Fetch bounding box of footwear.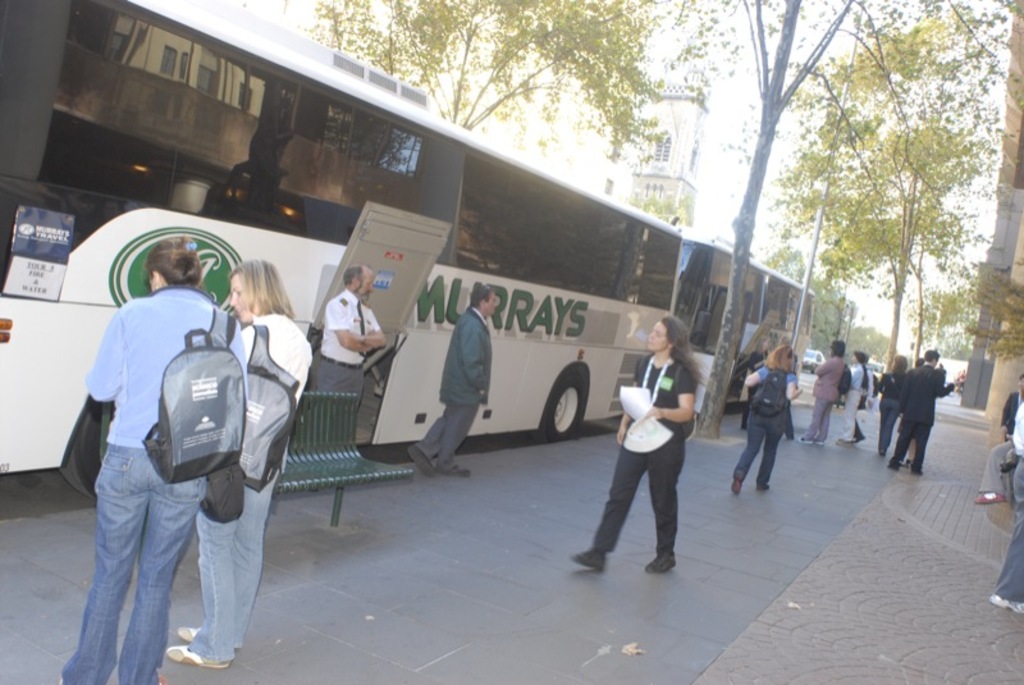
Bbox: locate(440, 453, 467, 479).
